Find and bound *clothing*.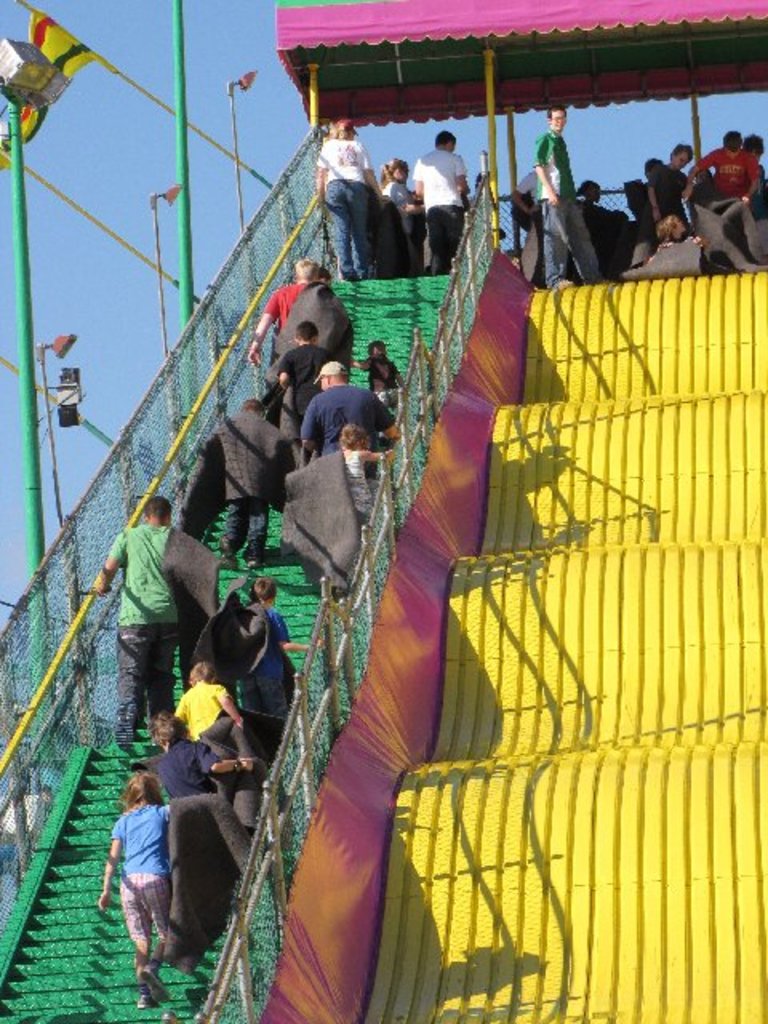
Bound: bbox(264, 278, 301, 338).
